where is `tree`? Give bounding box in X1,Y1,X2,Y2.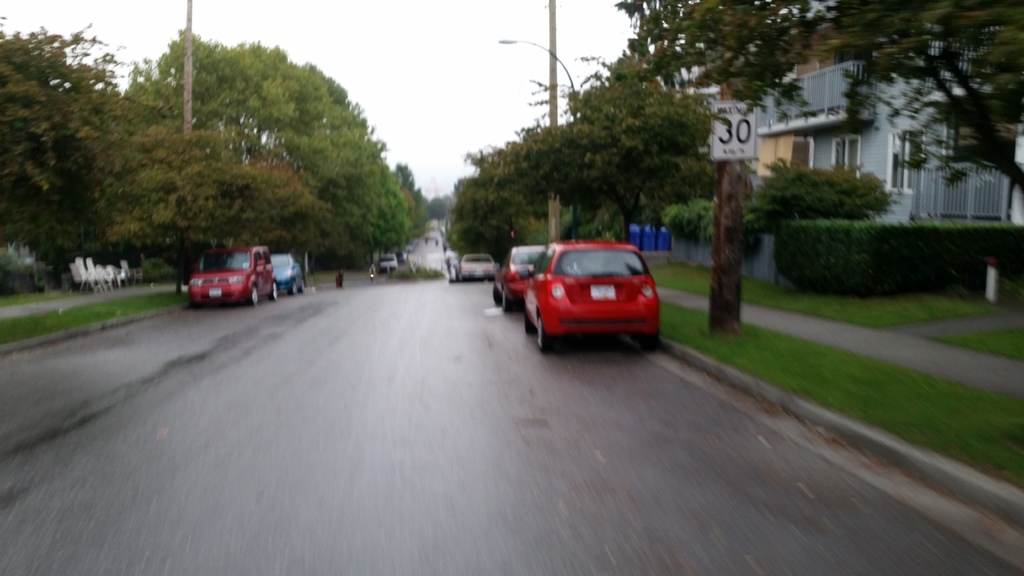
445,52,892,330.
